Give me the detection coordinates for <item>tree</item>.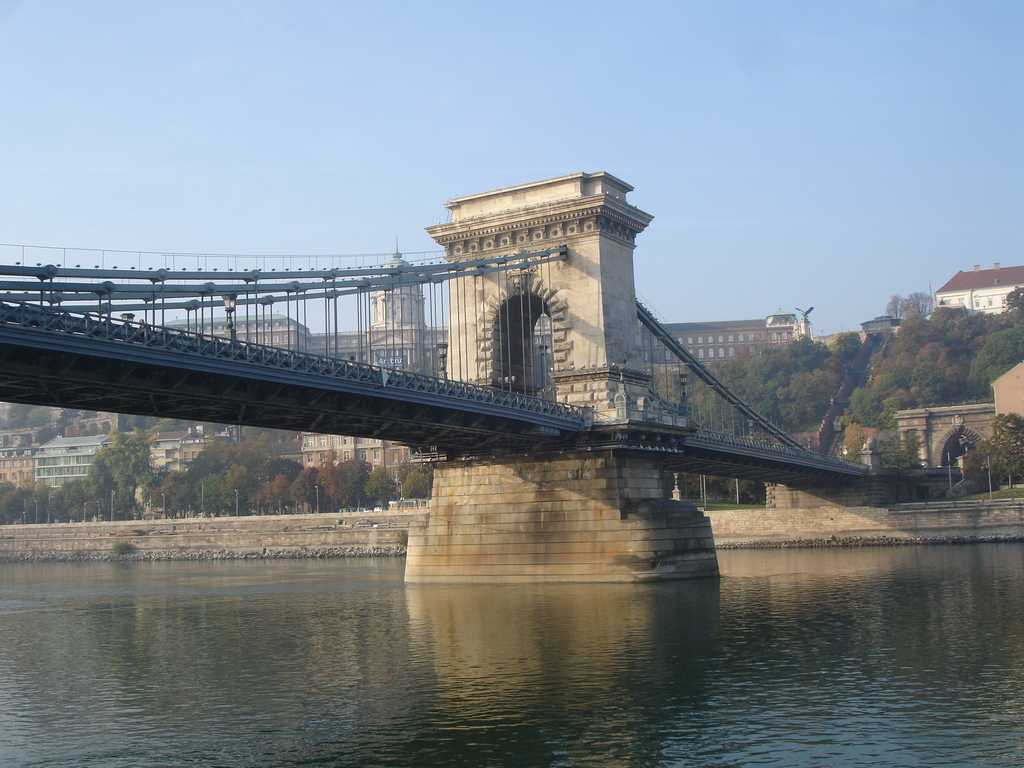
region(48, 485, 67, 520).
